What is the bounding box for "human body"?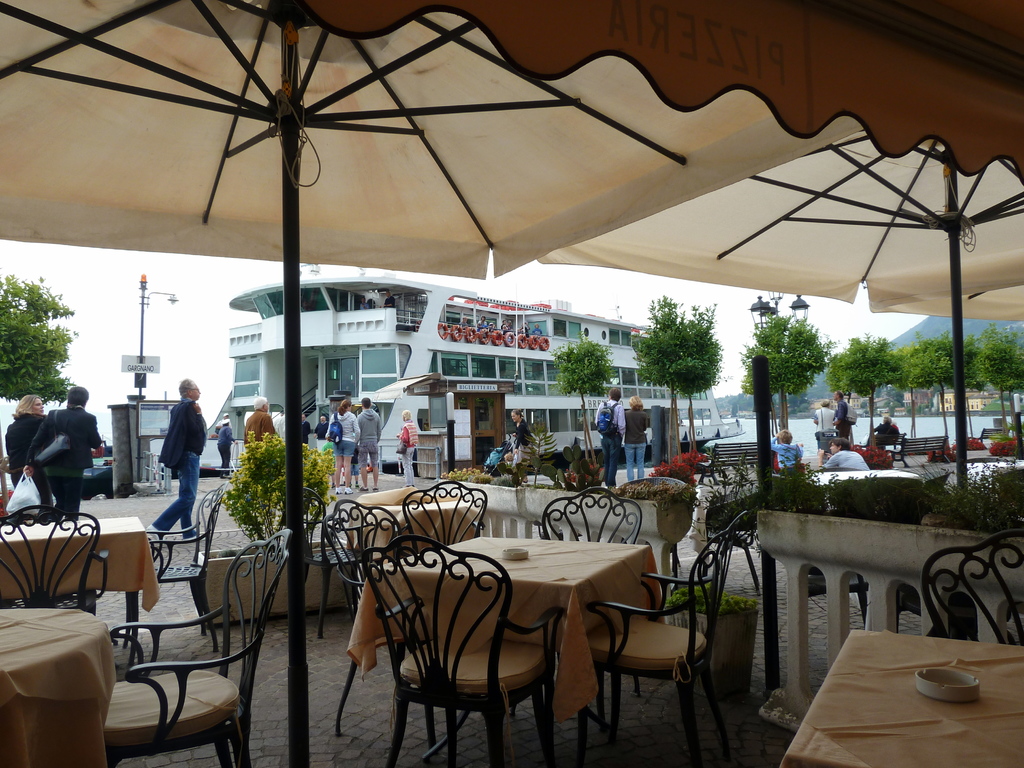
bbox(215, 421, 235, 468).
